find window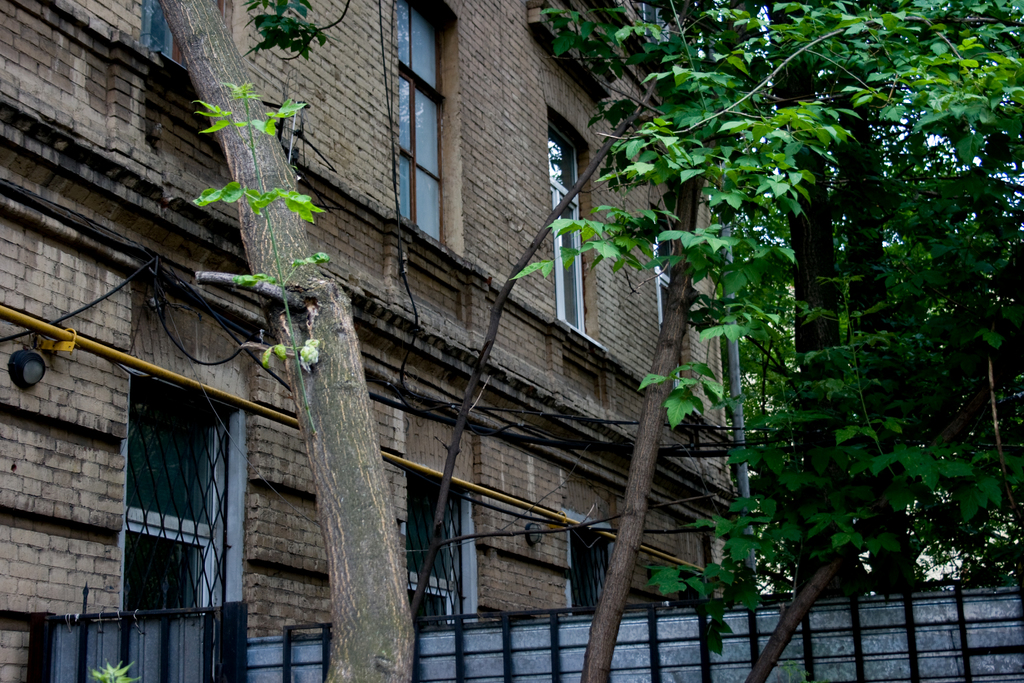
<box>408,475,476,631</box>
